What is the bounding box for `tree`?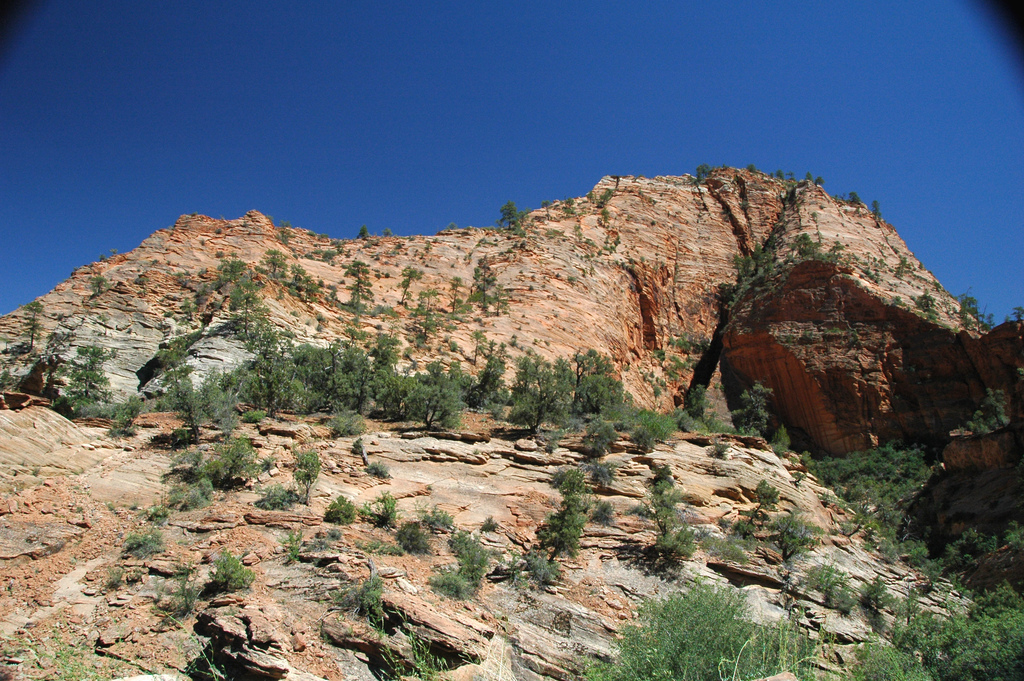
rect(591, 502, 617, 526).
